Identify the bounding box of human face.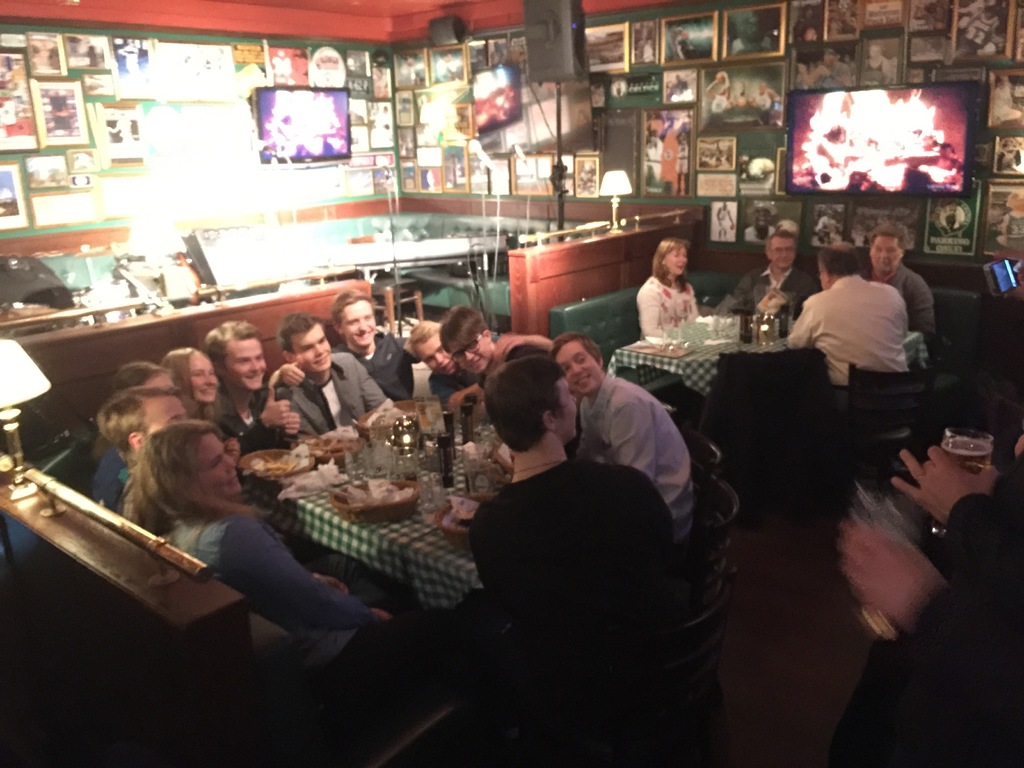
rect(566, 344, 596, 395).
